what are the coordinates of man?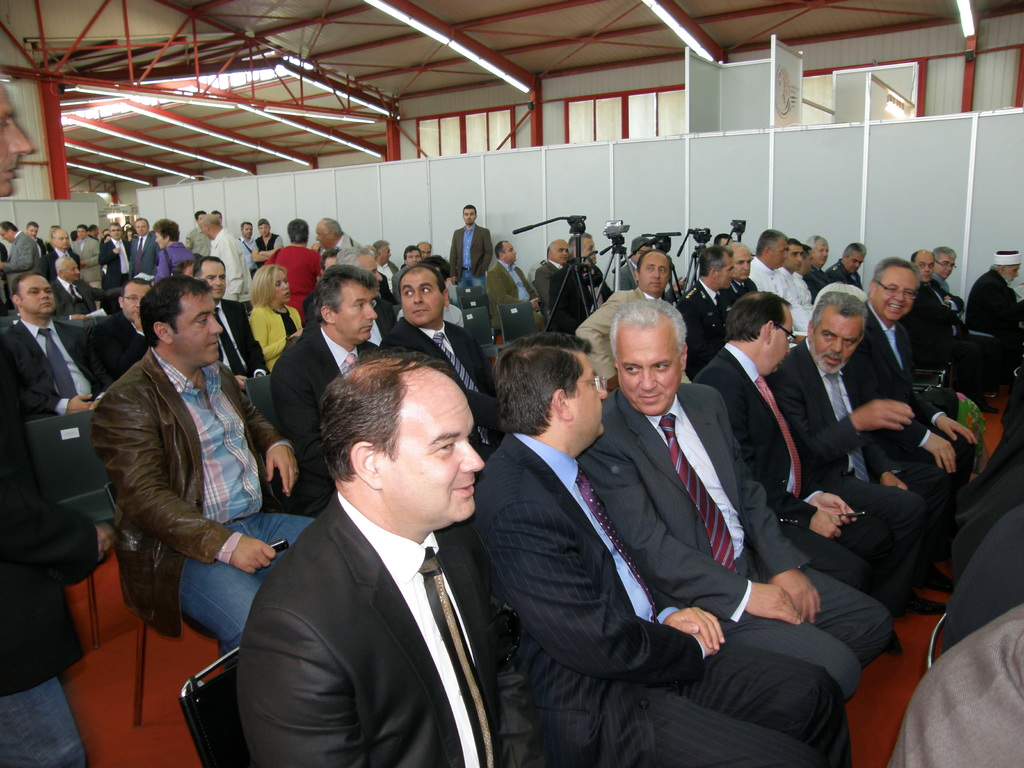
{"left": 748, "top": 223, "right": 788, "bottom": 307}.
